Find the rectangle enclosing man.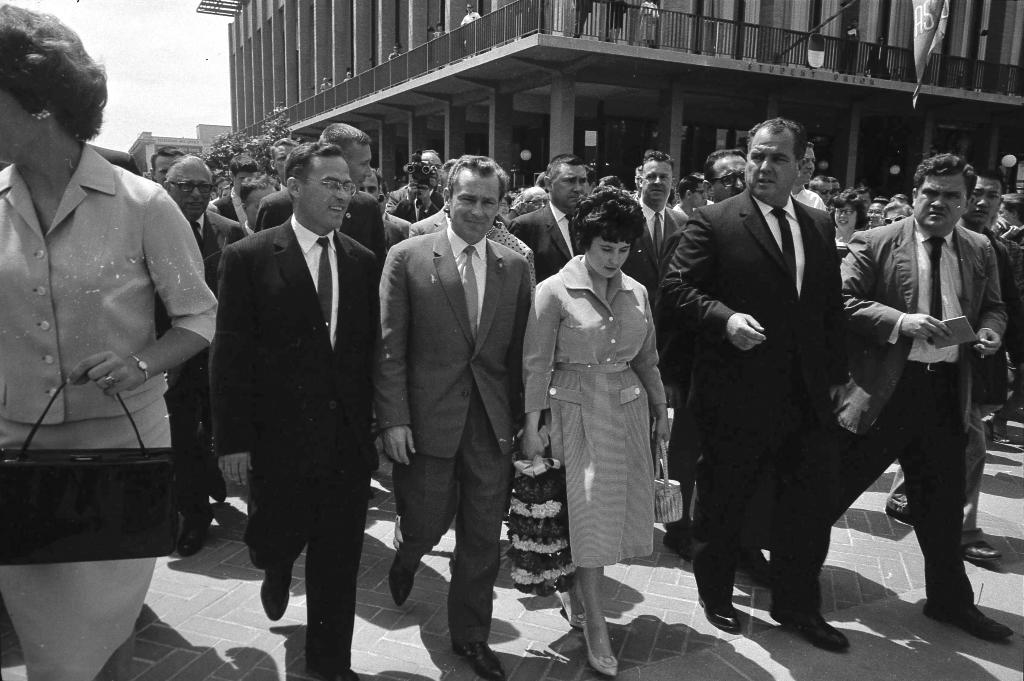
BBox(212, 155, 298, 235).
